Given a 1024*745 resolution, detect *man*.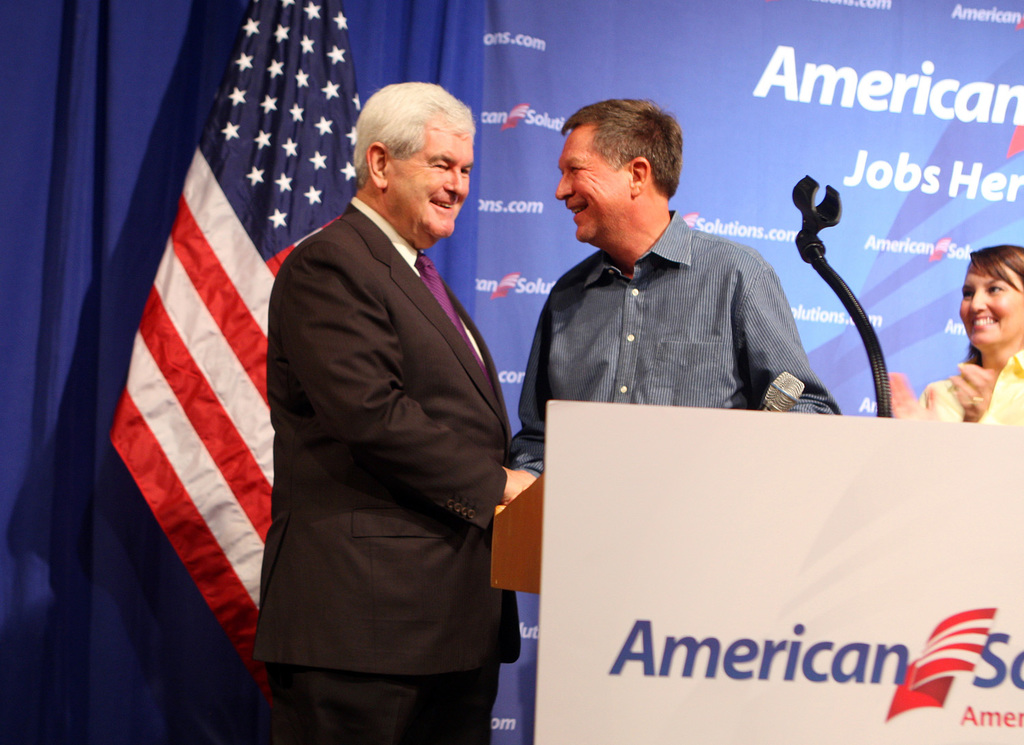
l=512, t=81, r=866, b=455.
